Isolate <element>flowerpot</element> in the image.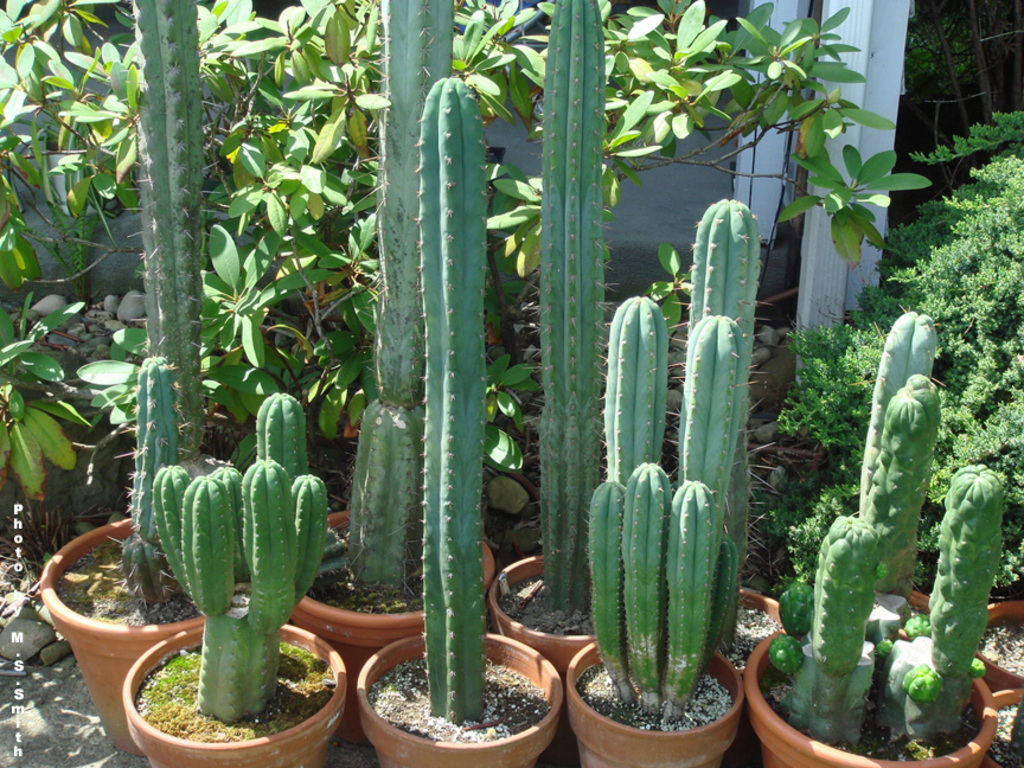
Isolated region: (left=712, top=584, right=783, bottom=677).
